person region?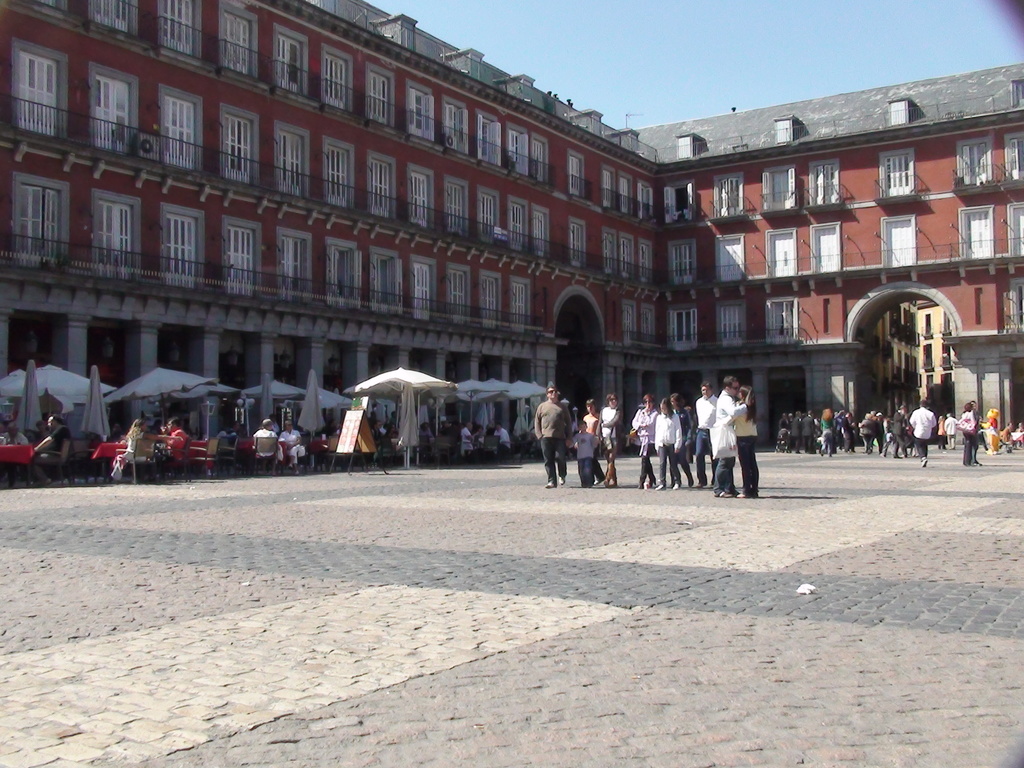
967 401 986 469
